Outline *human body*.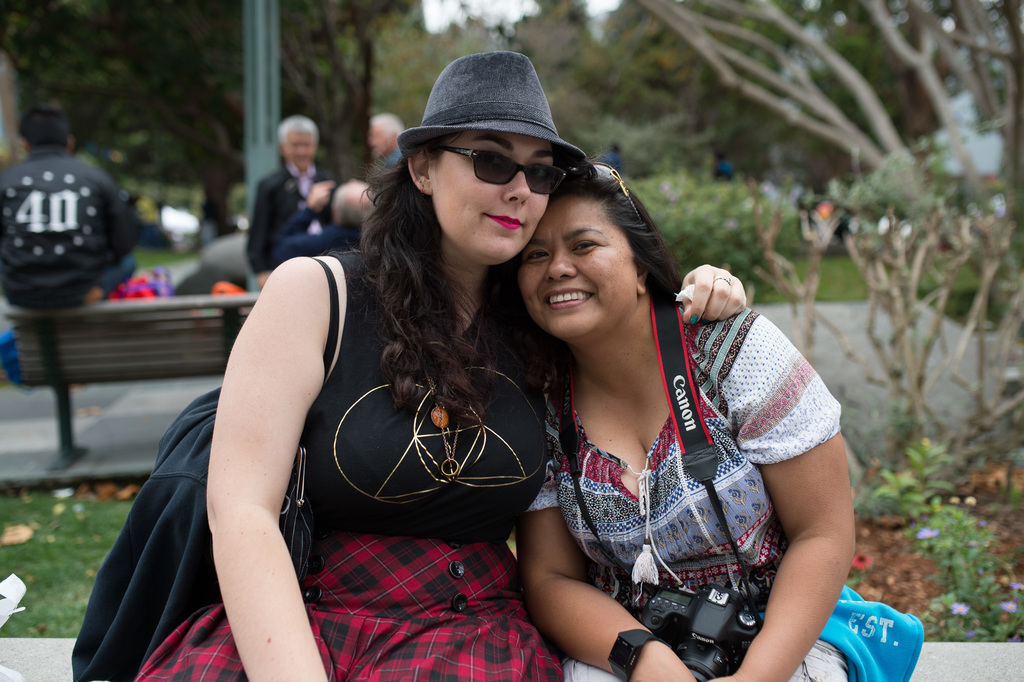
Outline: bbox=(516, 172, 849, 681).
